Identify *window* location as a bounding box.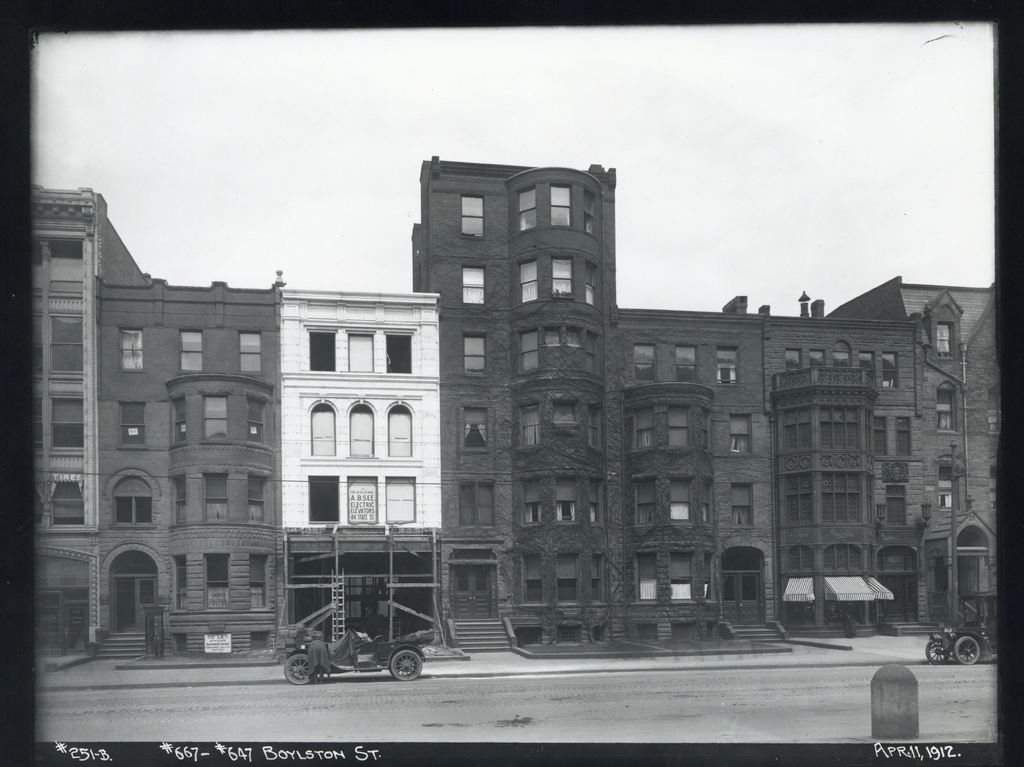
(left=311, top=403, right=336, bottom=456).
